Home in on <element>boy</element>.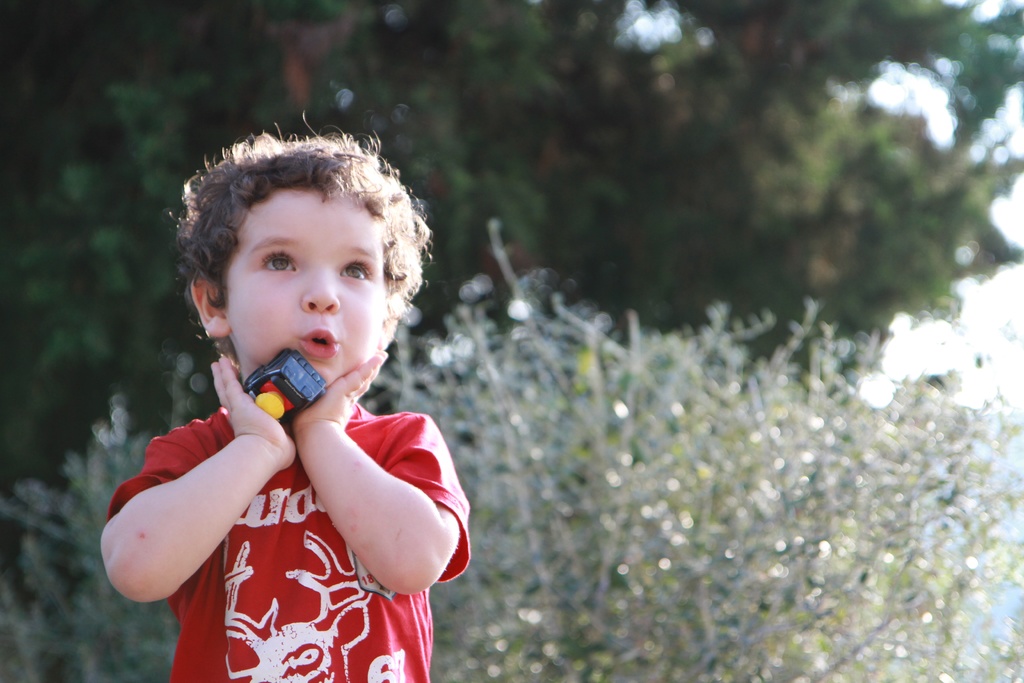
Homed in at locate(124, 82, 699, 650).
